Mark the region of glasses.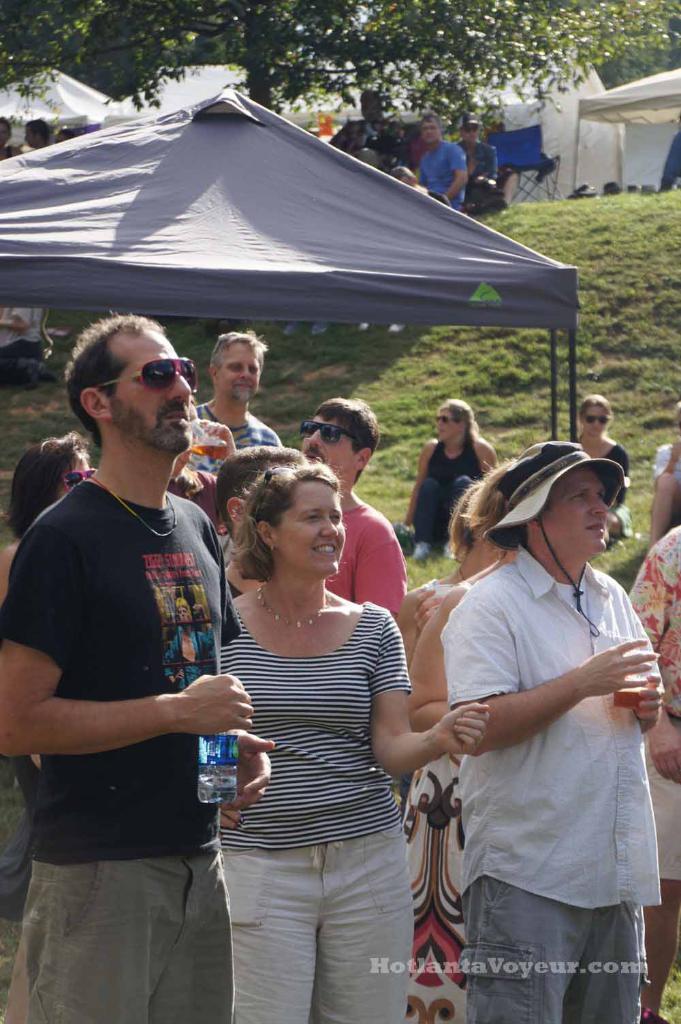
Region: <region>89, 355, 197, 395</region>.
